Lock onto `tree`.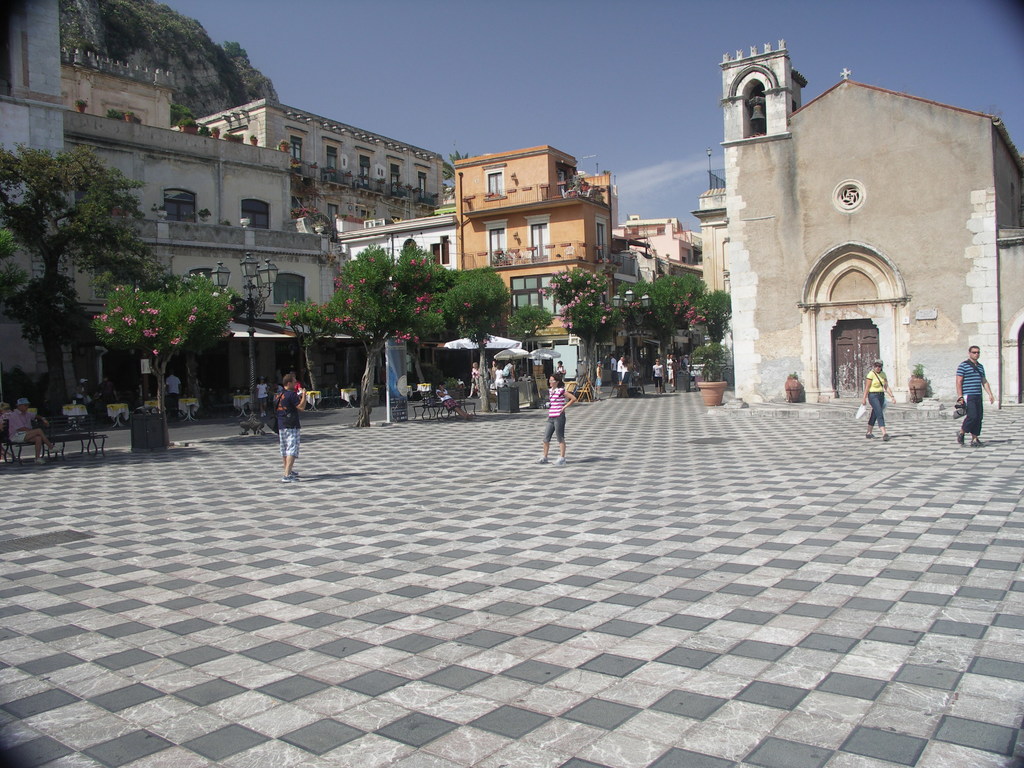
Locked: 428 257 506 408.
